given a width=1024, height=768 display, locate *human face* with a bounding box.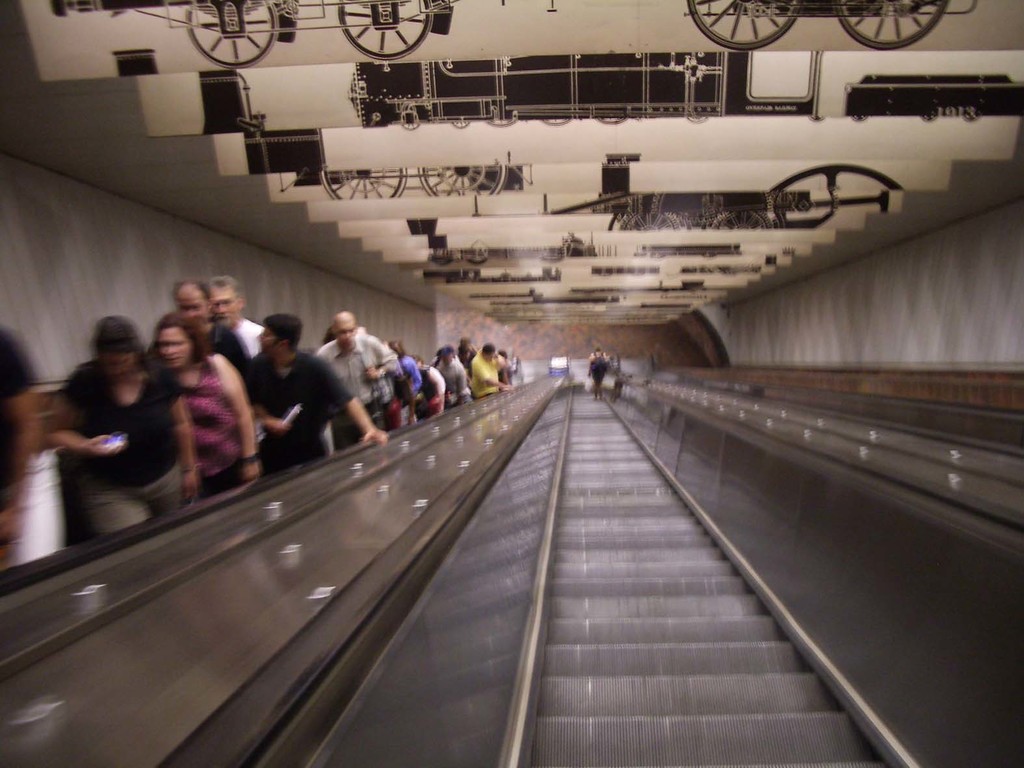
Located: box=[174, 287, 213, 326].
